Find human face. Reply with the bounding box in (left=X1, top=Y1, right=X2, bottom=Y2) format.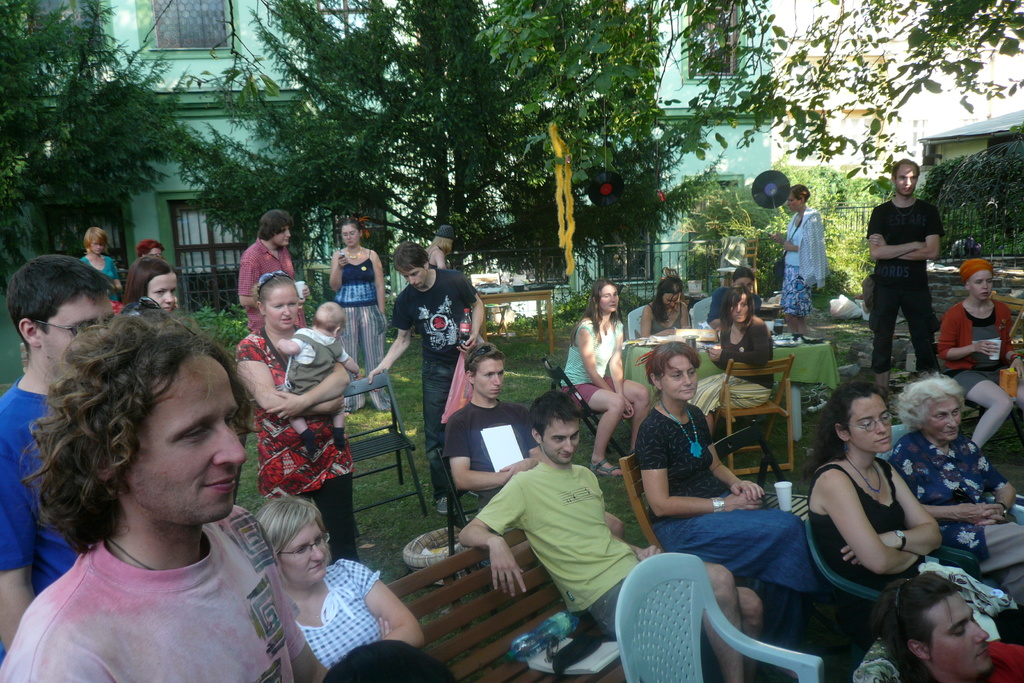
(left=145, top=273, right=179, bottom=313).
